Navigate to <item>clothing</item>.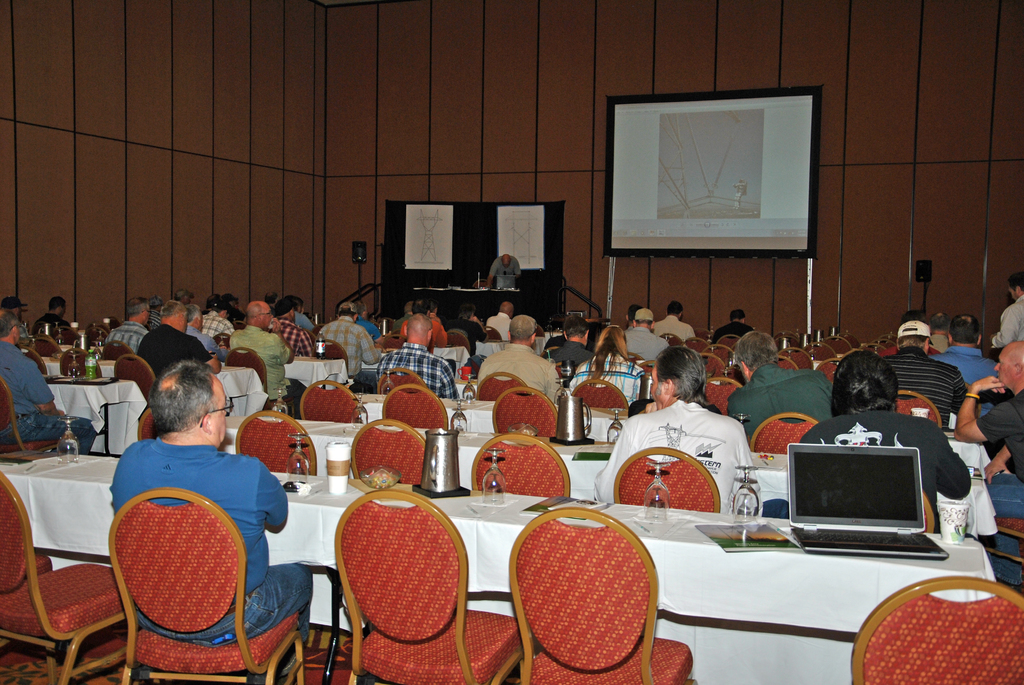
Navigation target: [x1=623, y1=322, x2=667, y2=368].
